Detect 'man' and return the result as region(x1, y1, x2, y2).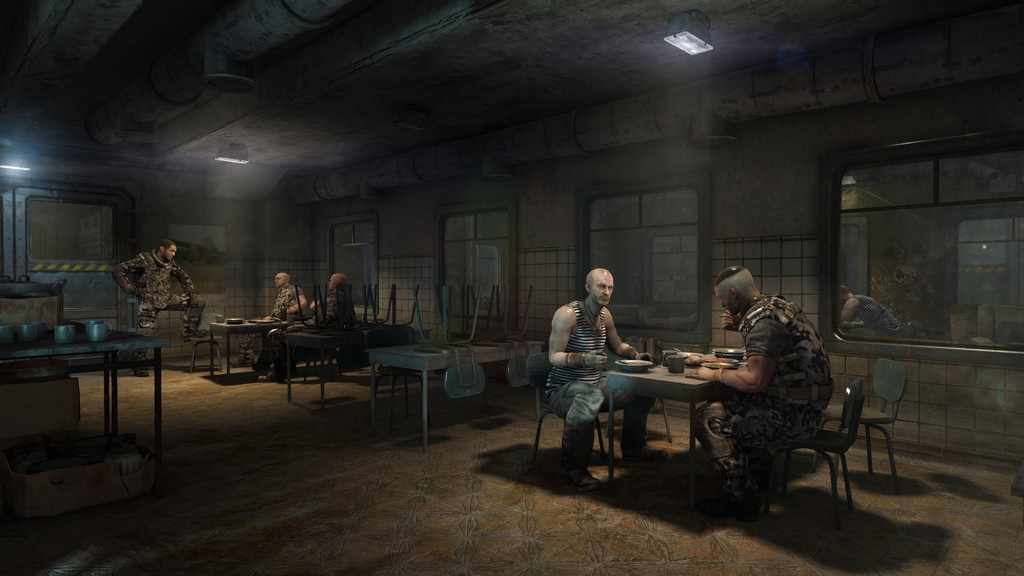
region(229, 269, 309, 371).
